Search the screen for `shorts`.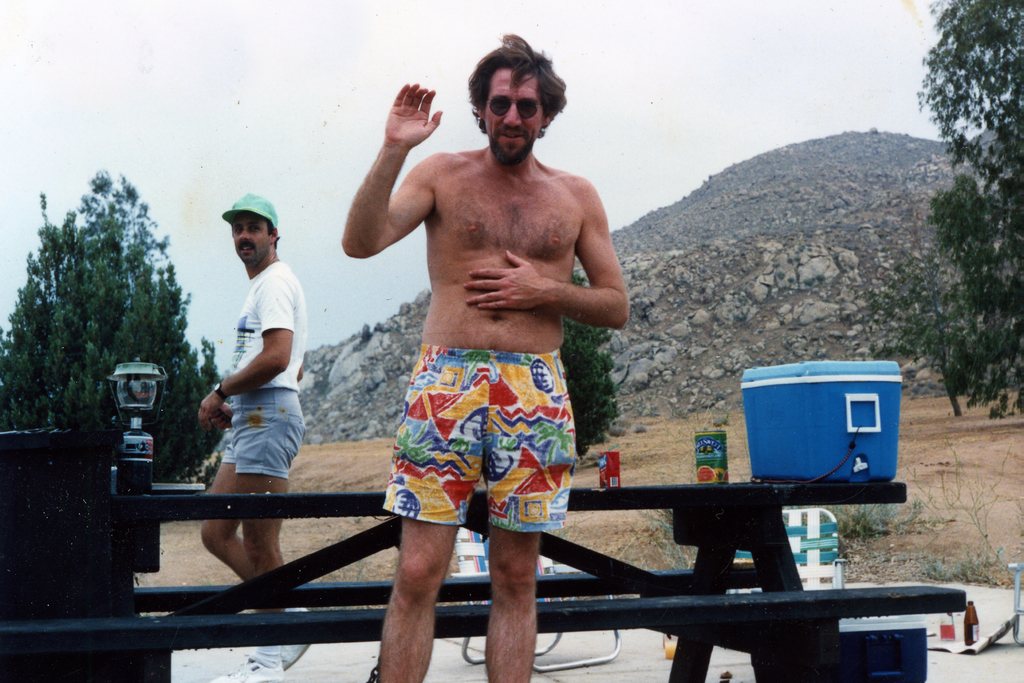
Found at 382,342,583,533.
